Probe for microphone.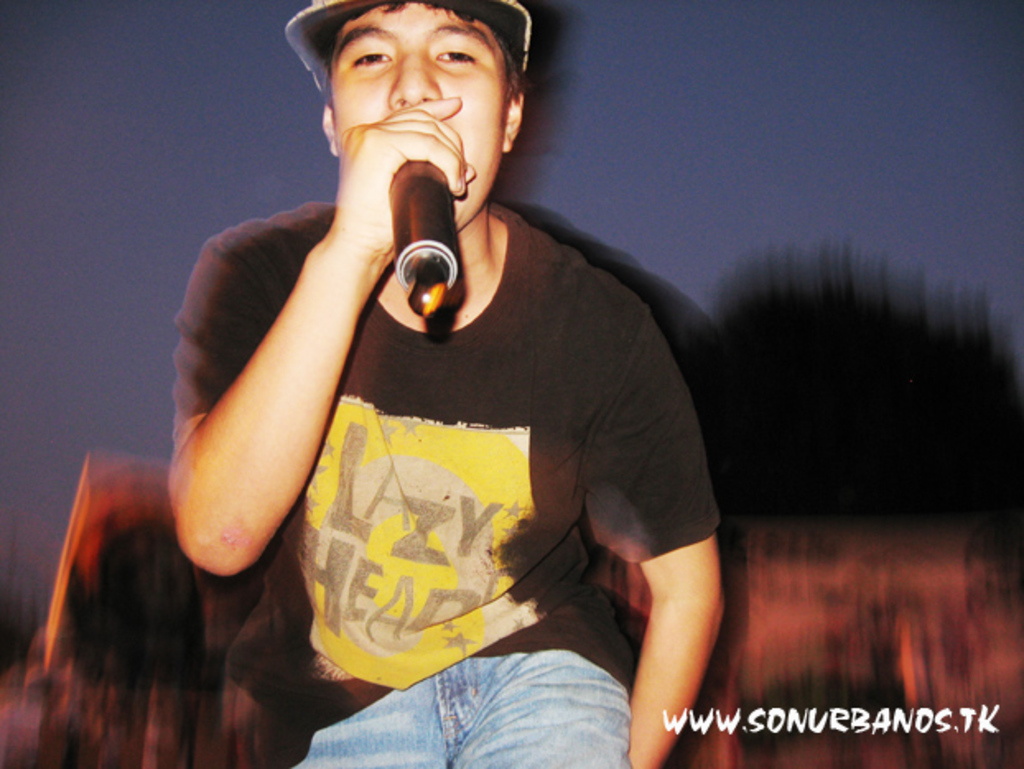
Probe result: Rect(367, 147, 458, 288).
